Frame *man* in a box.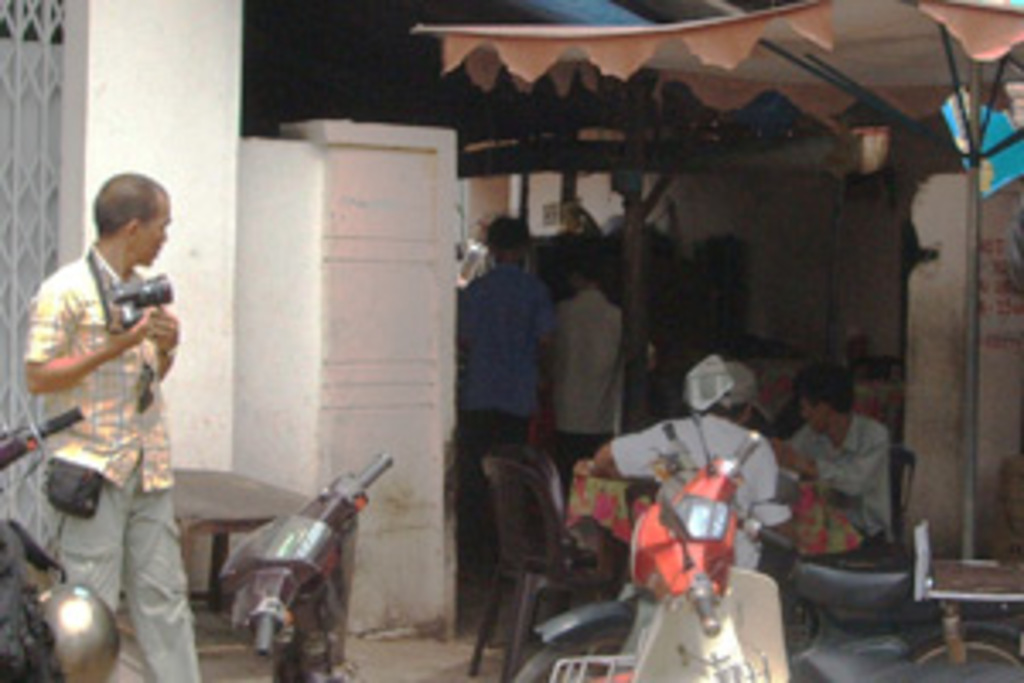
l=454, t=215, r=553, b=581.
